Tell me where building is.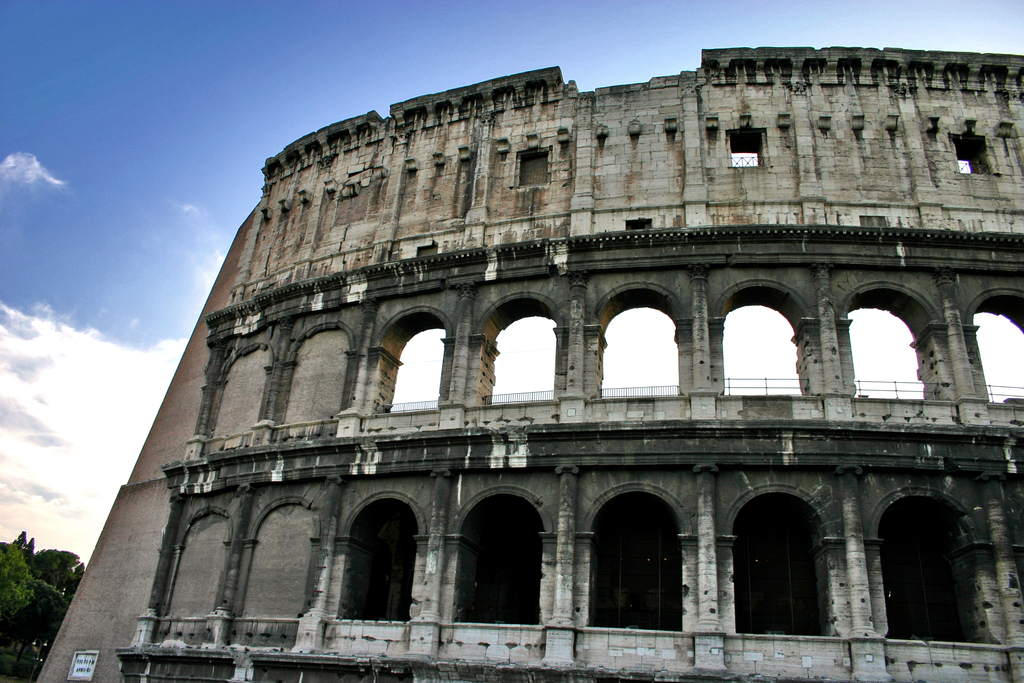
building is at box=[33, 22, 1023, 682].
